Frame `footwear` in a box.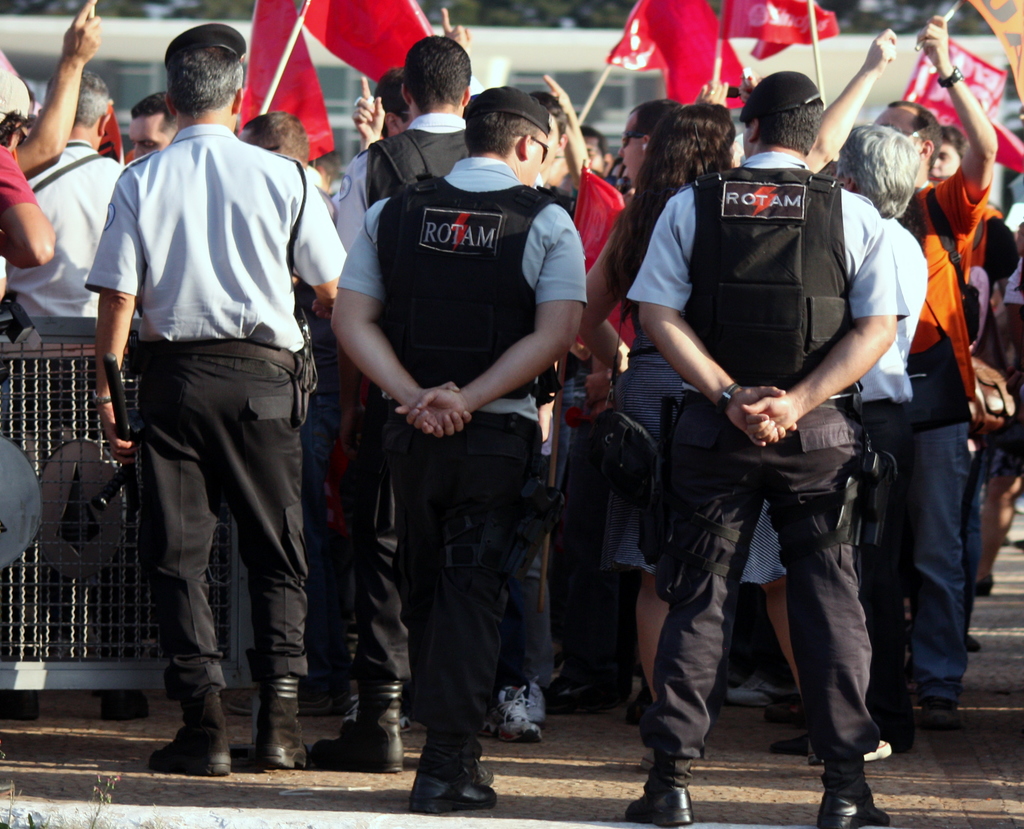
869:716:913:756.
